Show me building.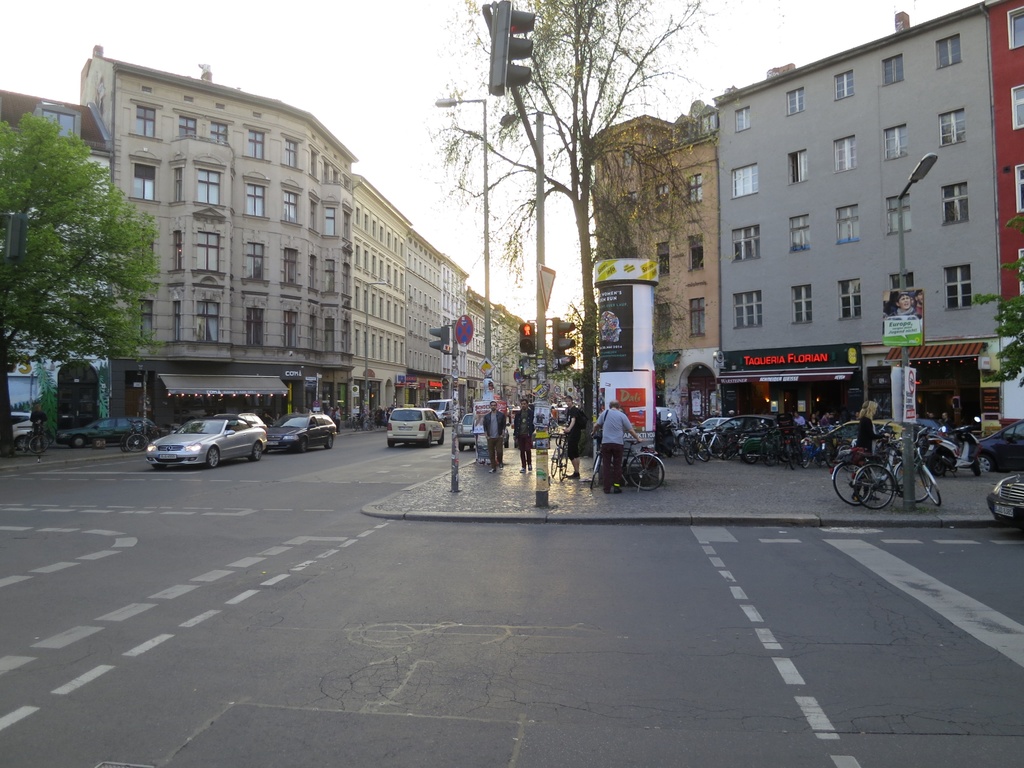
building is here: [586,115,716,428].
